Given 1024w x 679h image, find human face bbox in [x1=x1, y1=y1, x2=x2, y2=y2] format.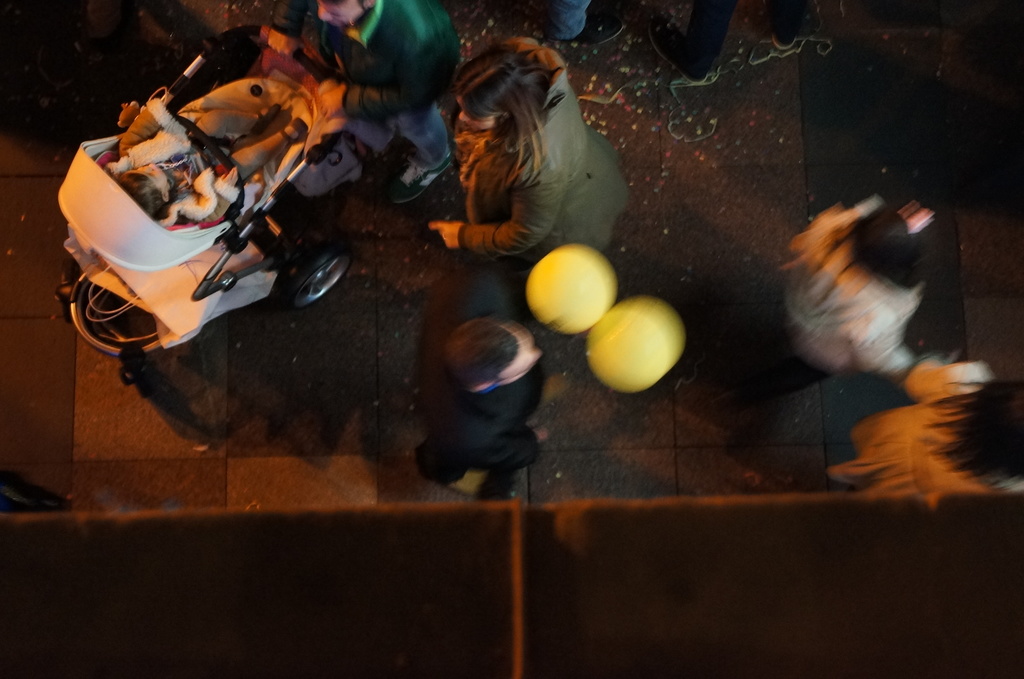
[x1=460, y1=99, x2=493, y2=129].
